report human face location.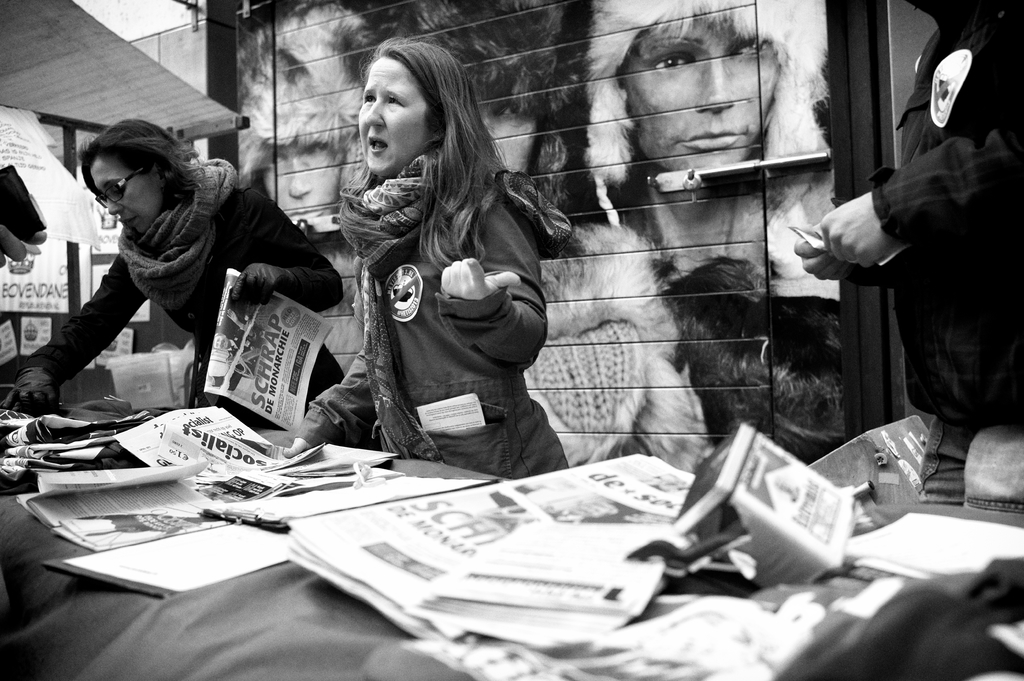
Report: (620,11,783,173).
